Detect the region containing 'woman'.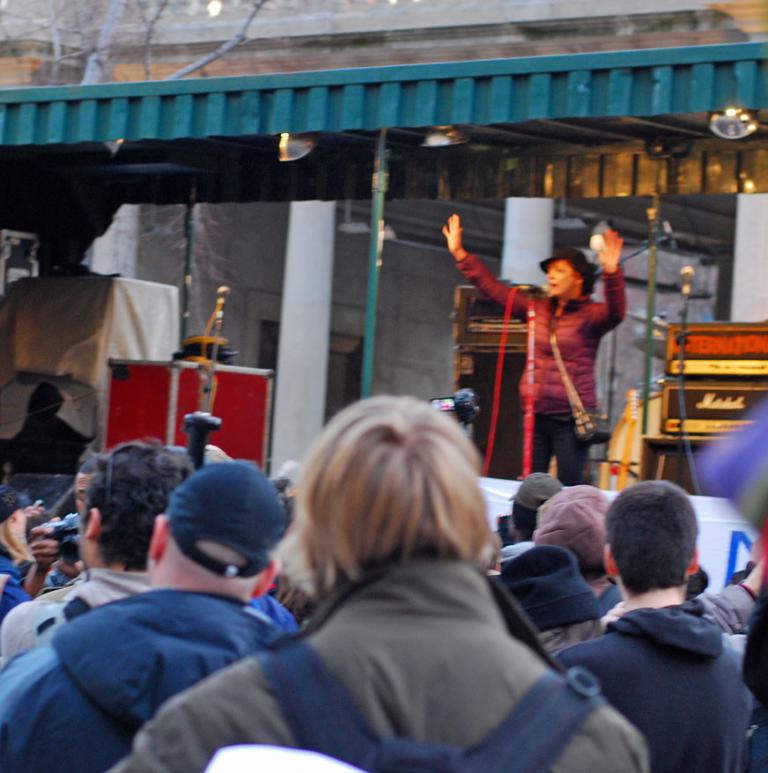
select_region(437, 216, 624, 491).
